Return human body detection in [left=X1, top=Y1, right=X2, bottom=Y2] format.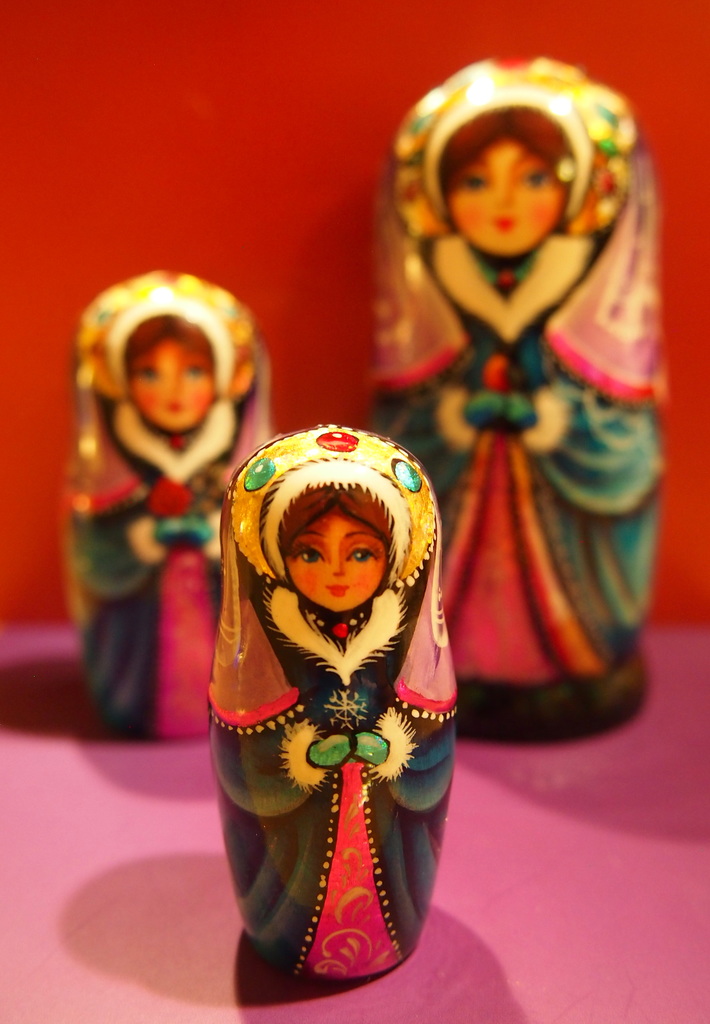
[left=373, top=63, right=670, bottom=666].
